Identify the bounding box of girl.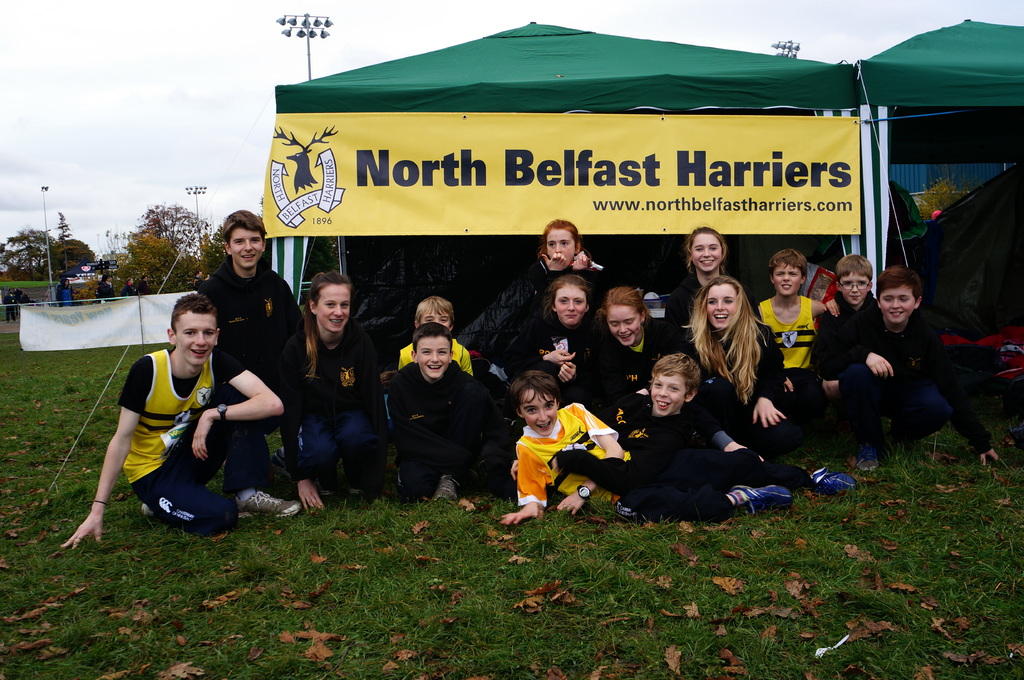
[525, 218, 607, 286].
